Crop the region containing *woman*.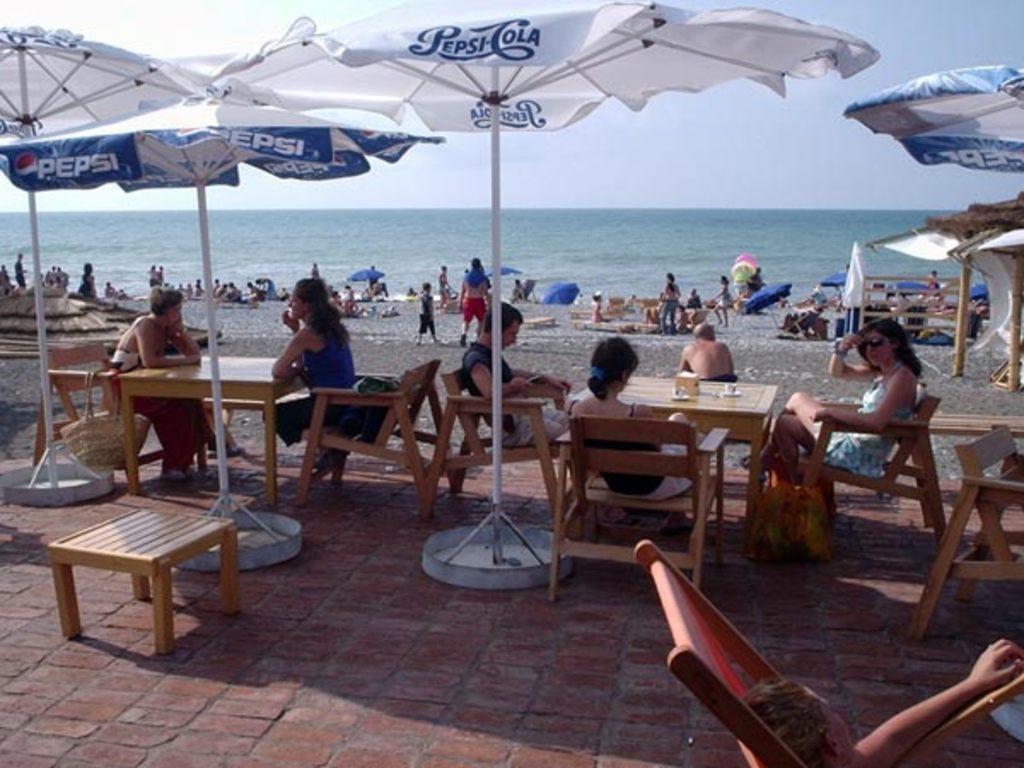
Crop region: (567,333,708,534).
